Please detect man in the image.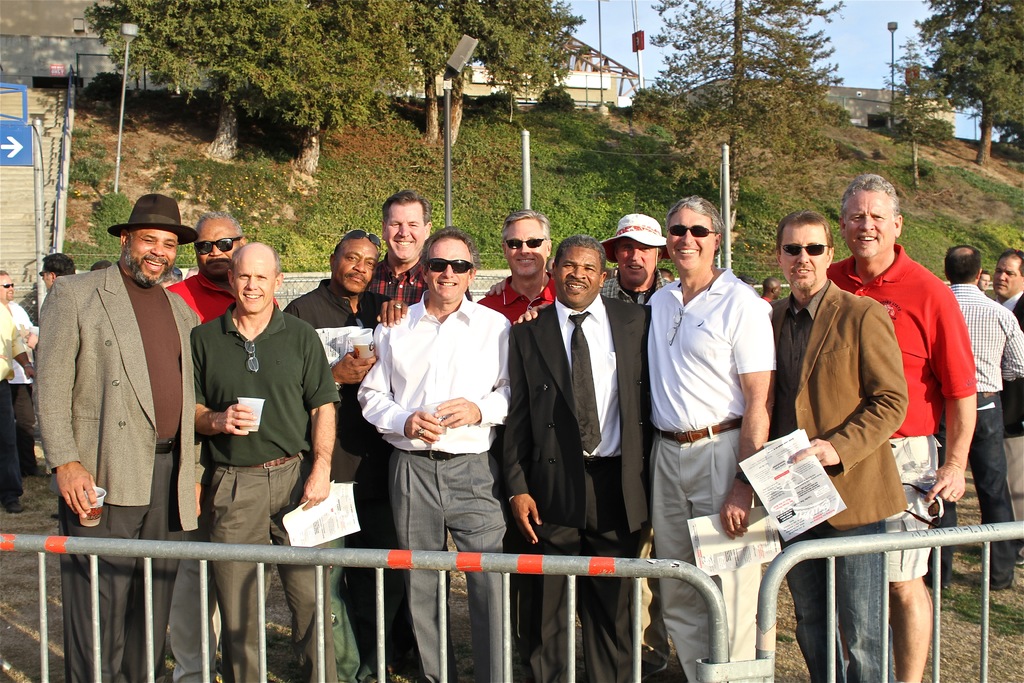
[90,259,110,273].
